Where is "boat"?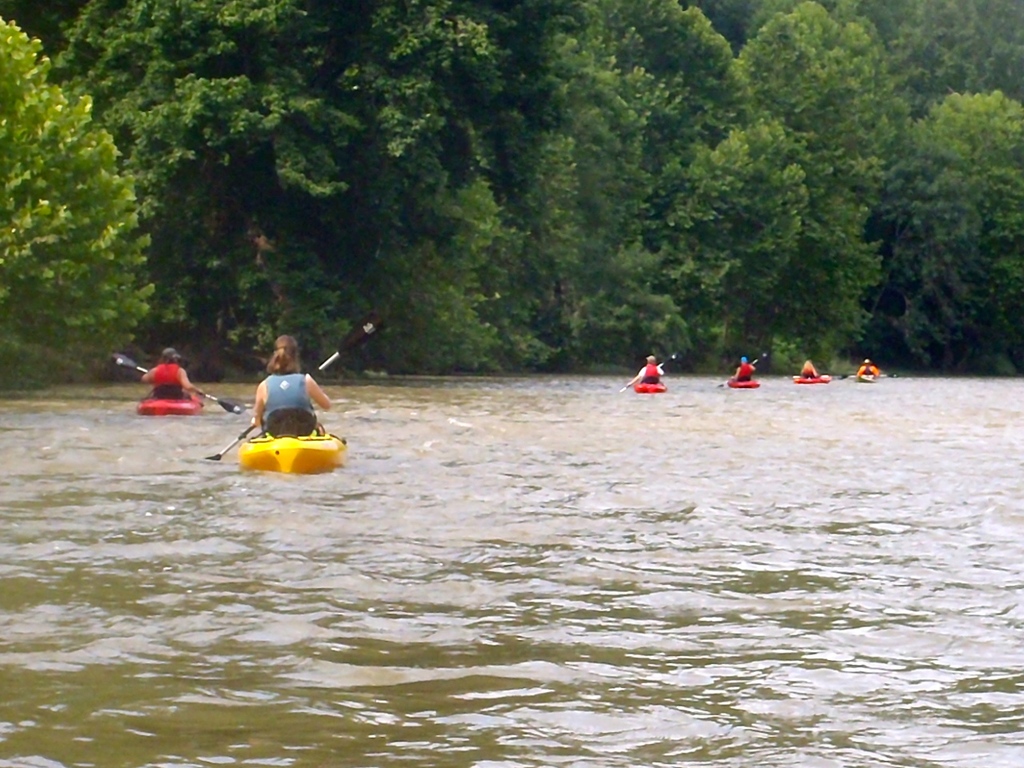
pyautogui.locateOnScreen(138, 398, 199, 418).
